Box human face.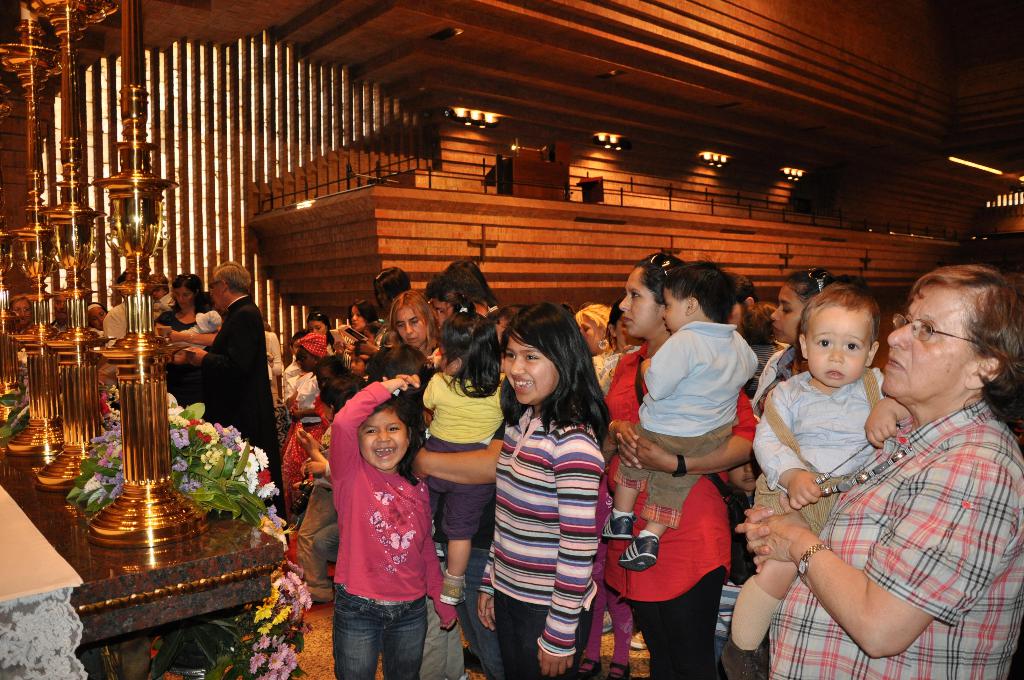
crop(362, 403, 415, 469).
